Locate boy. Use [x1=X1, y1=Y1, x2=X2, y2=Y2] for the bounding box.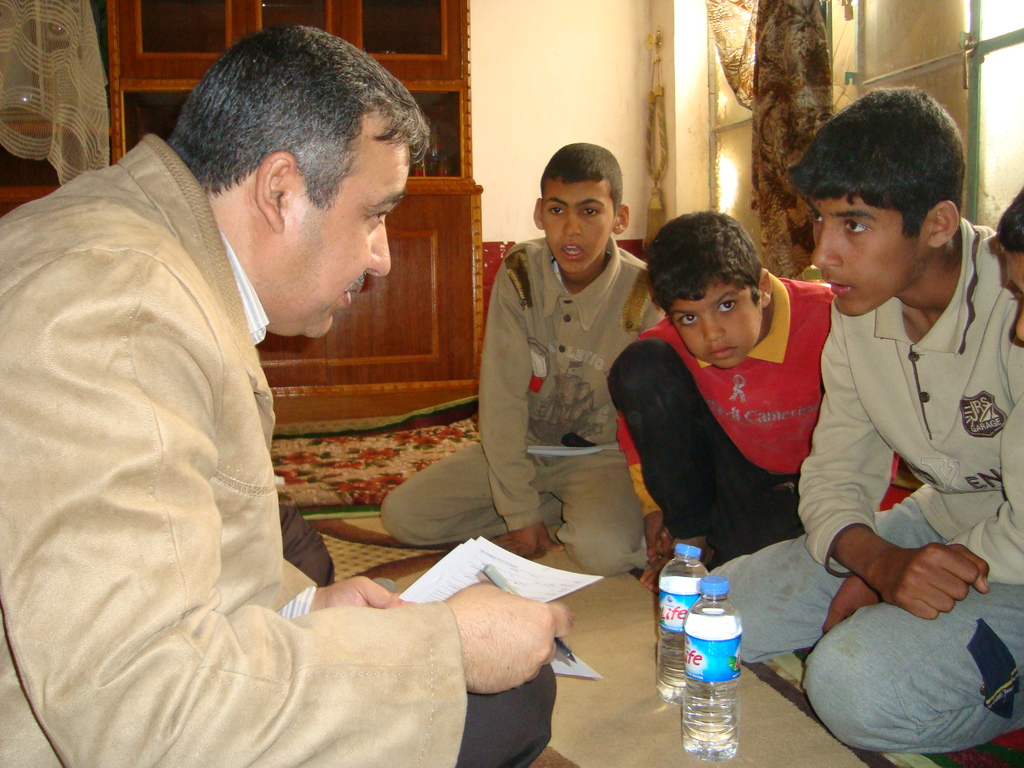
[x1=382, y1=139, x2=673, y2=578].
